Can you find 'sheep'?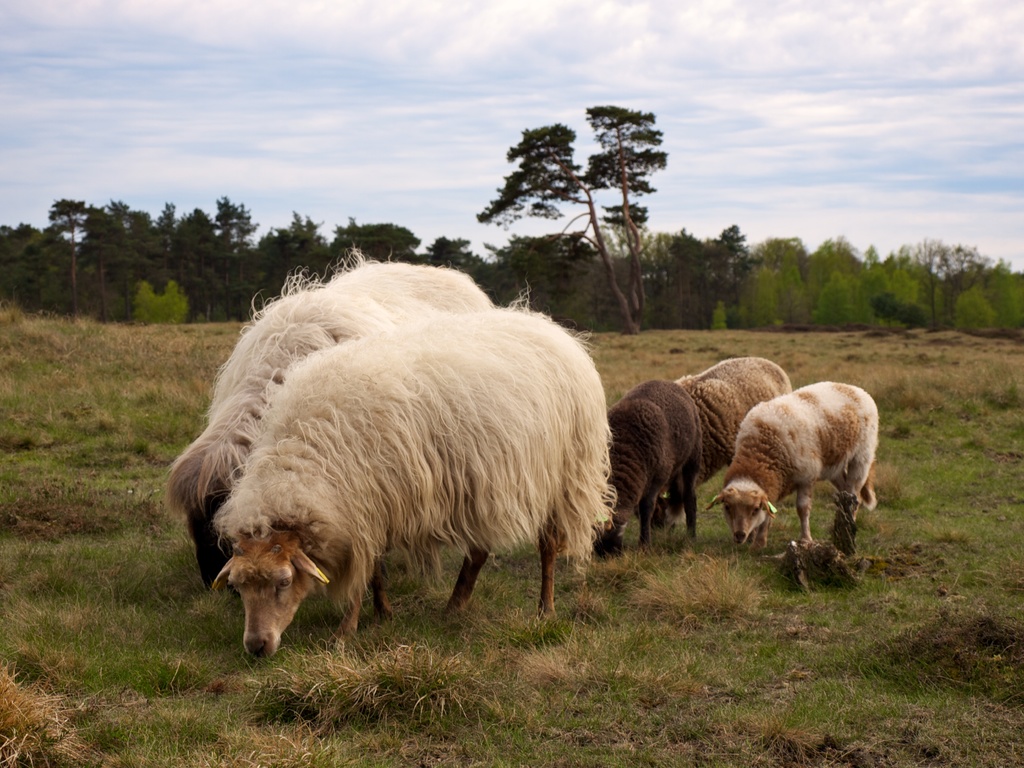
Yes, bounding box: locate(703, 379, 880, 563).
